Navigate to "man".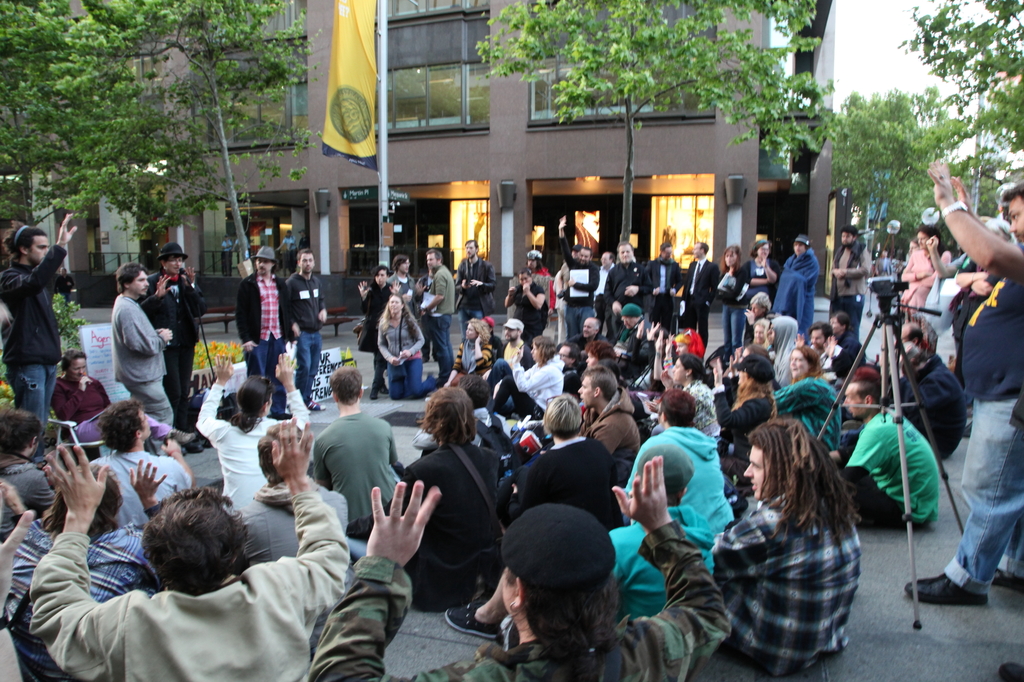
Navigation target: rect(28, 438, 352, 681).
